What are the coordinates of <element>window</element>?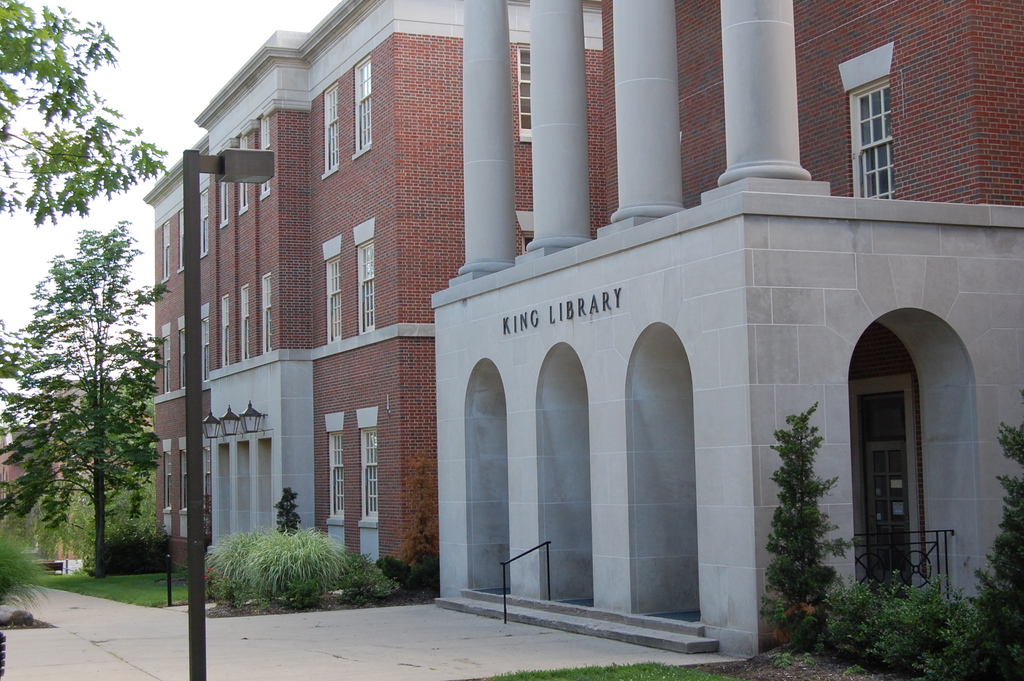
<region>161, 226, 169, 280</region>.
